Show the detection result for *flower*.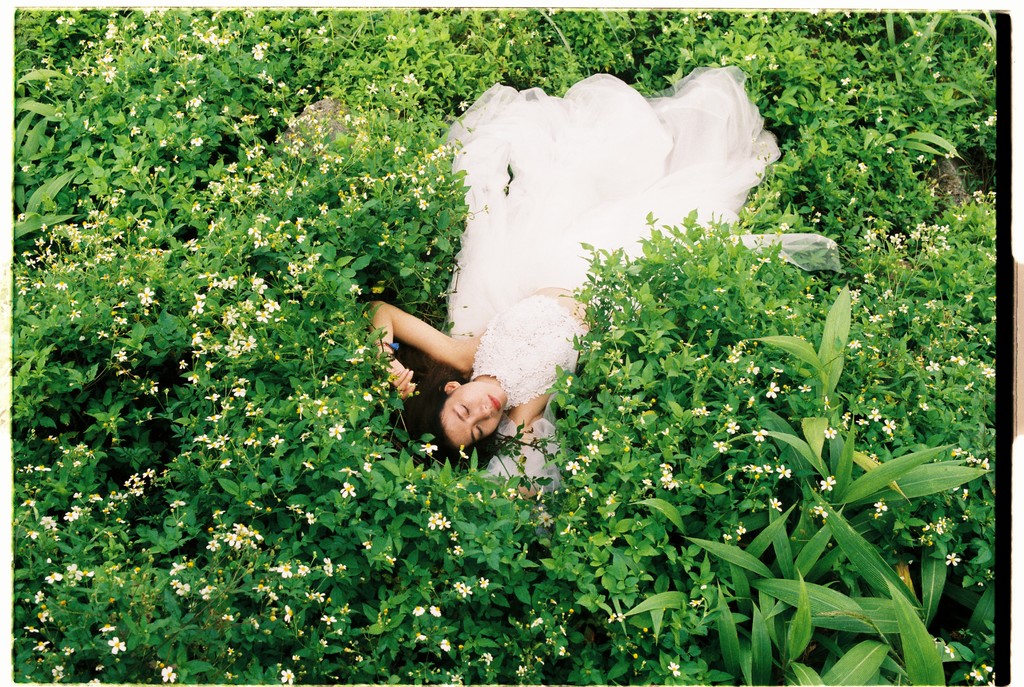
<bbox>106, 489, 126, 500</bbox>.
